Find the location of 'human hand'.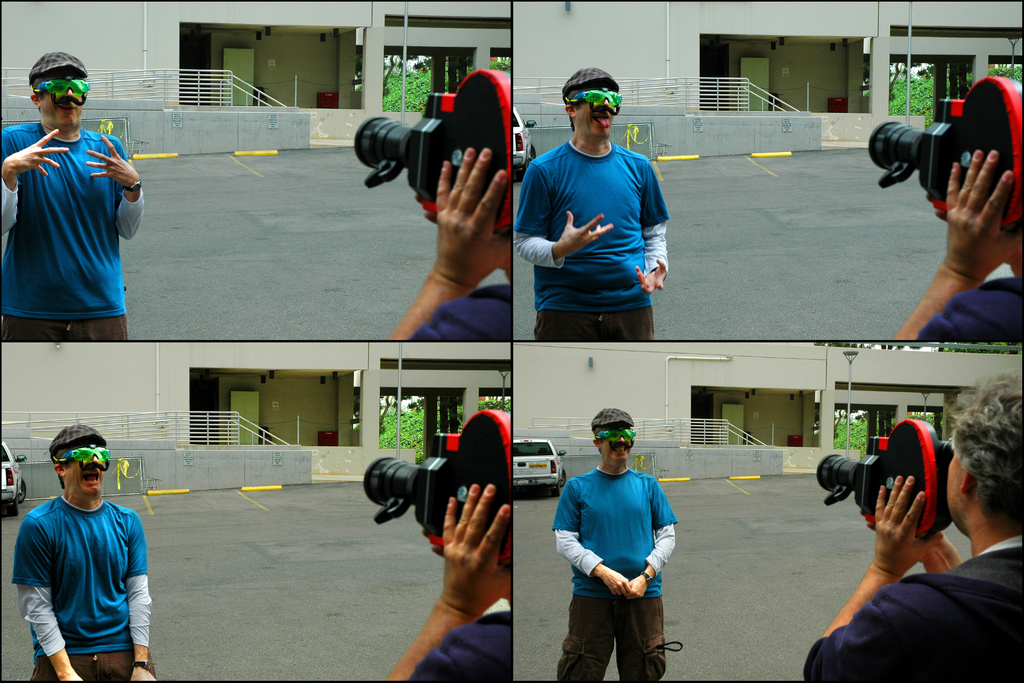
Location: (637, 257, 664, 294).
